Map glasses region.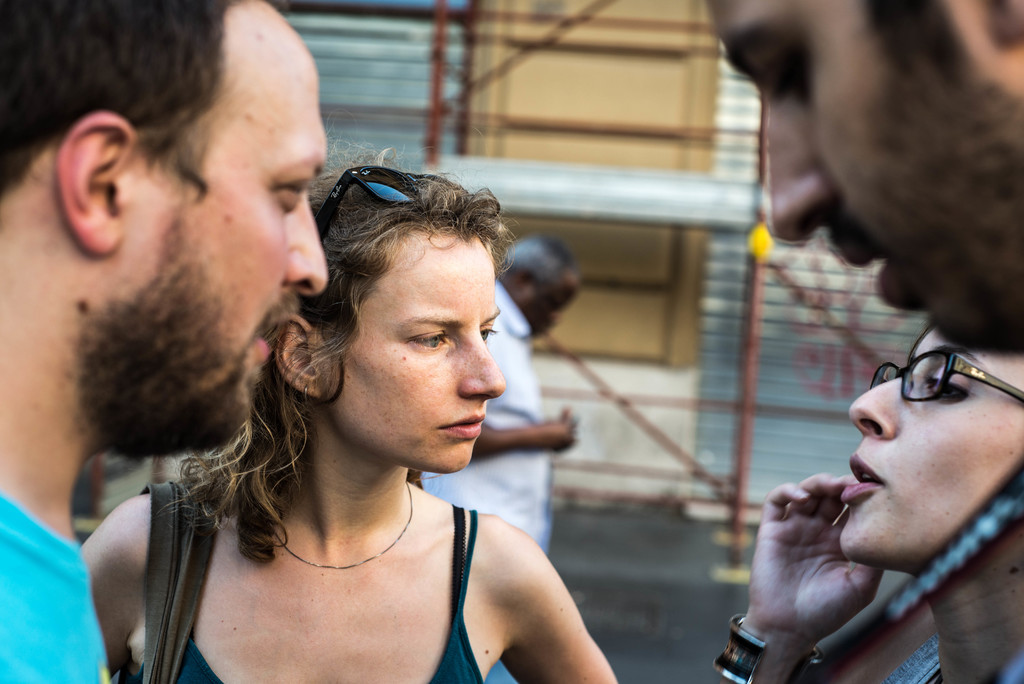
Mapped to x1=863, y1=344, x2=1023, y2=403.
